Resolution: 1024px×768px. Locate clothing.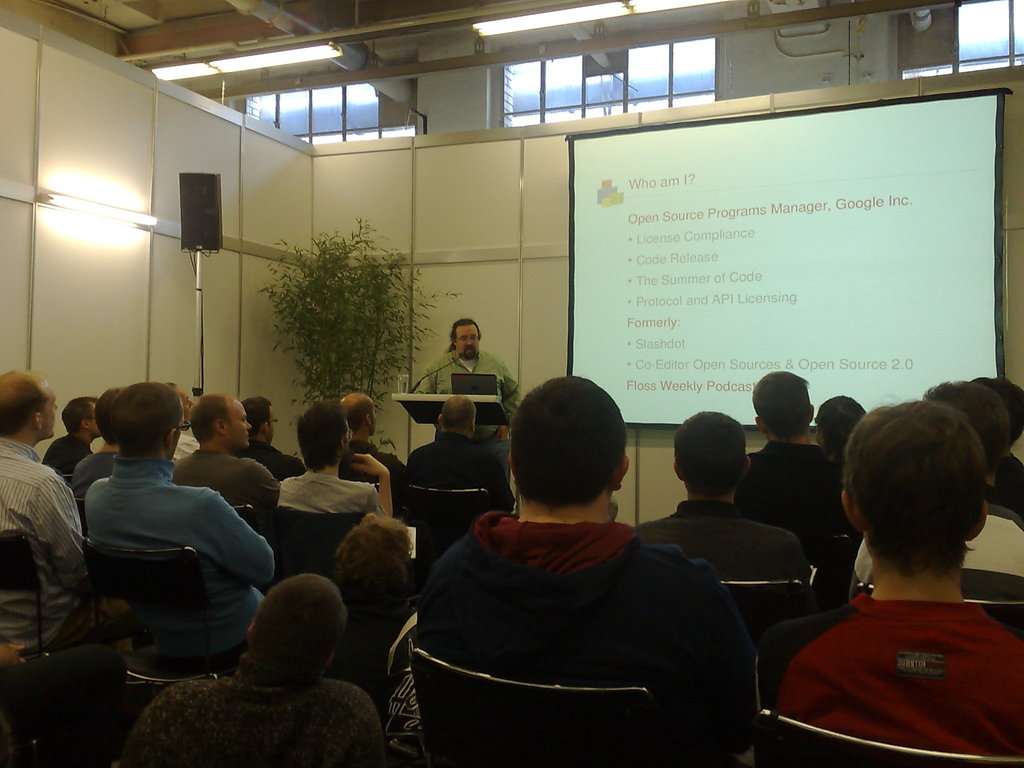
<box>163,442,283,514</box>.
